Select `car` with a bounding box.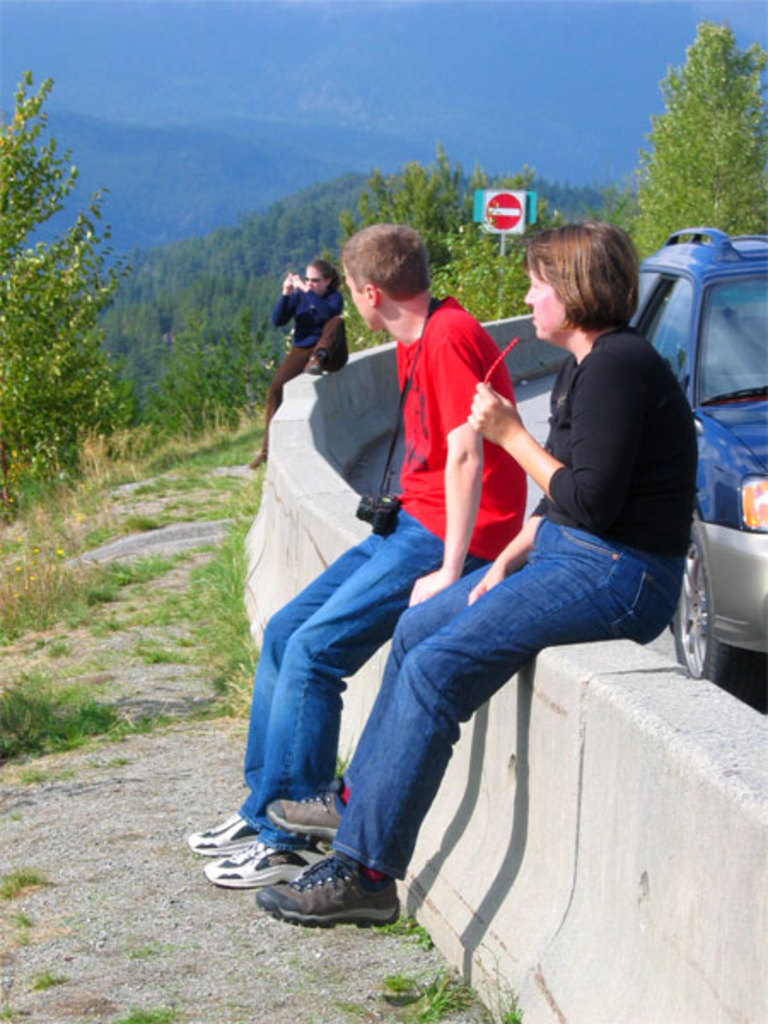
(x1=633, y1=229, x2=766, y2=684).
